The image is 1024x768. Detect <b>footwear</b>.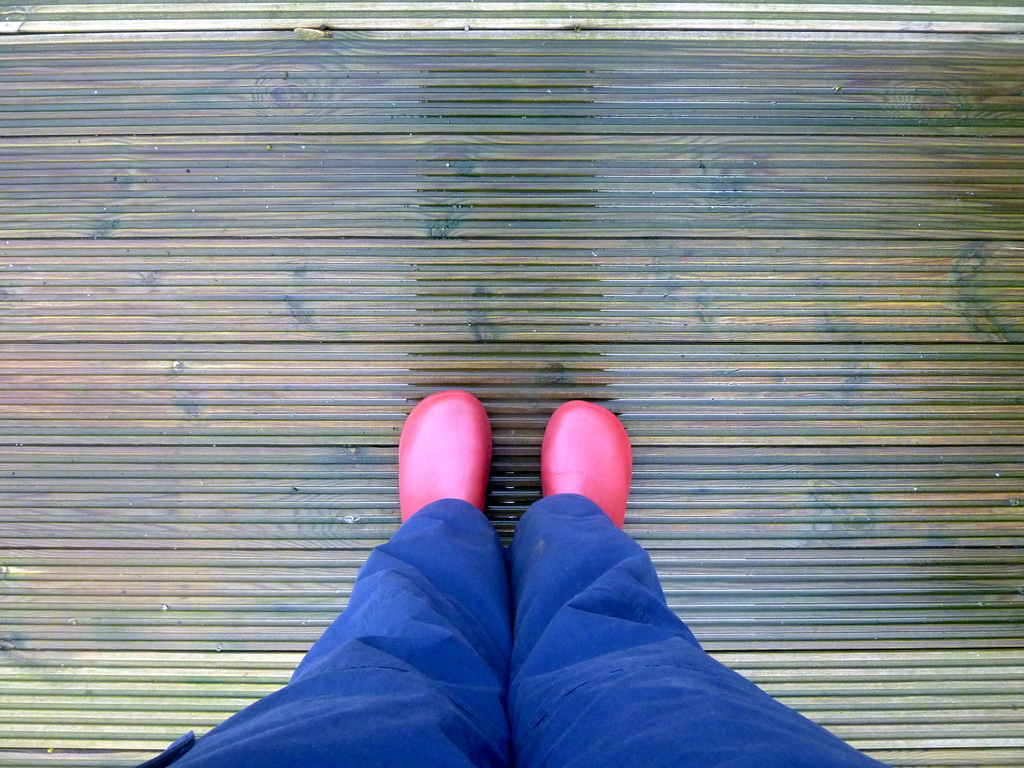
Detection: [left=541, top=399, right=634, bottom=532].
